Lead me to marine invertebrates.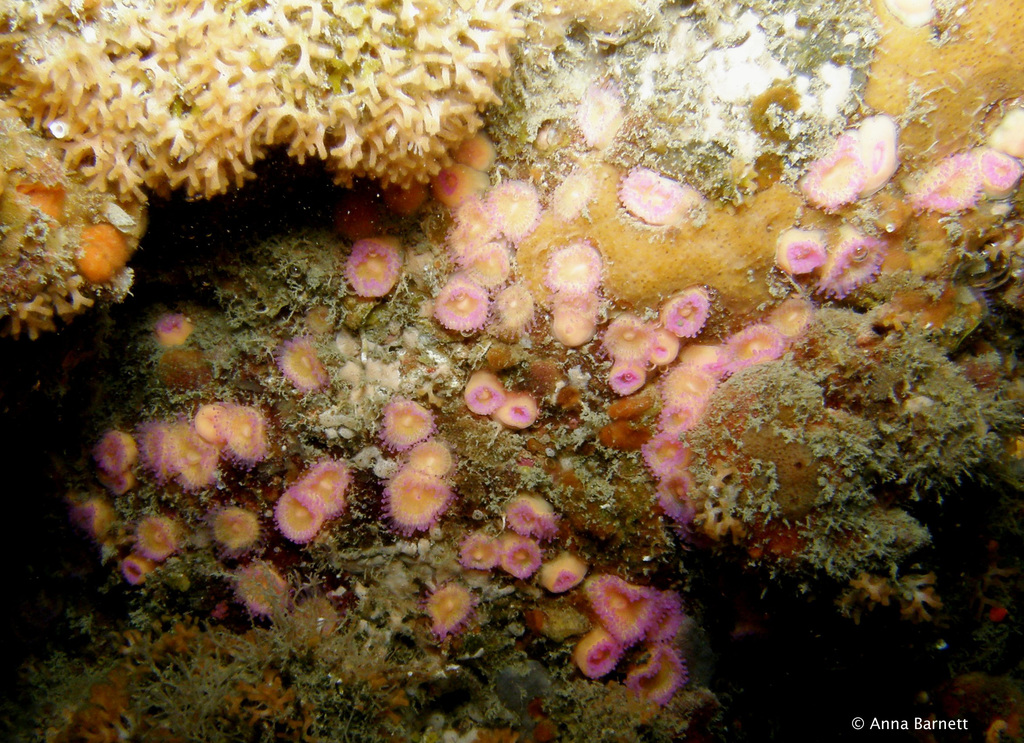
Lead to x1=870 y1=326 x2=1005 y2=498.
